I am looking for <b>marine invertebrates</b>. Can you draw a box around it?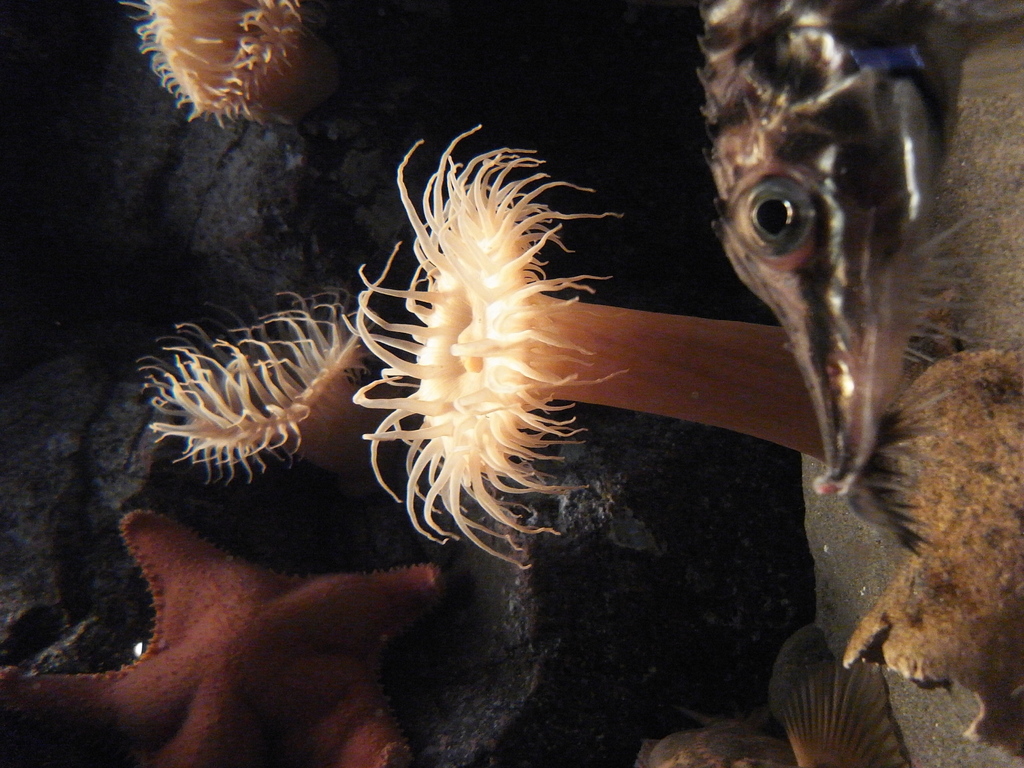
Sure, the bounding box is box=[692, 0, 982, 497].
